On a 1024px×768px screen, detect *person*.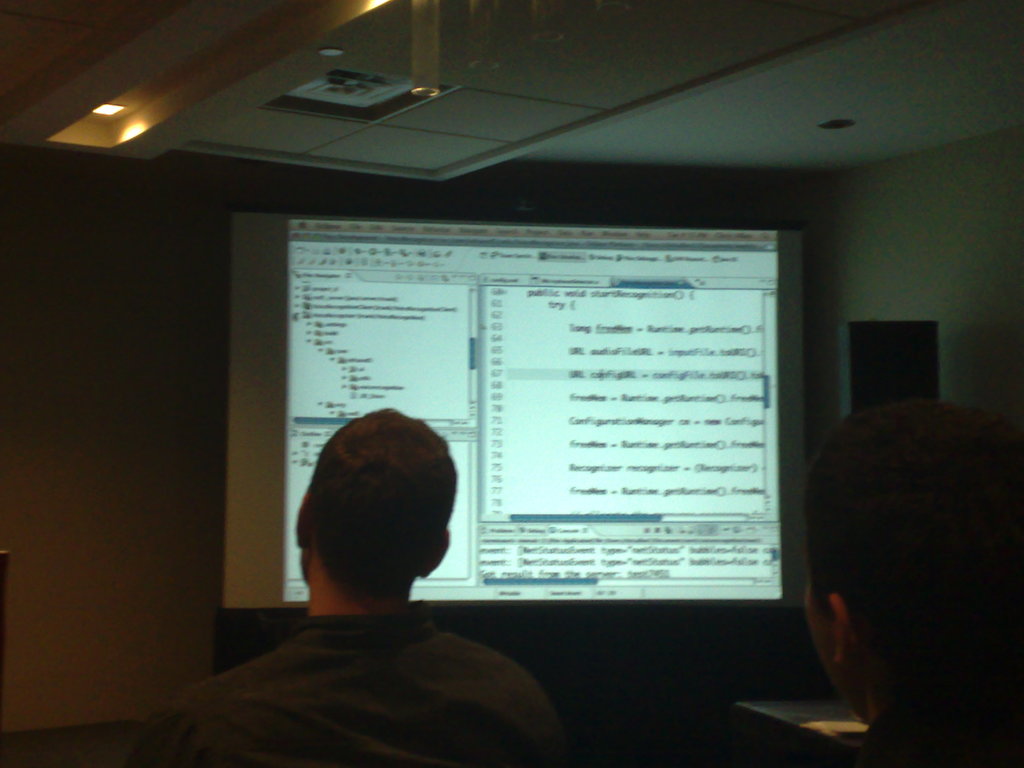
277 397 493 671.
